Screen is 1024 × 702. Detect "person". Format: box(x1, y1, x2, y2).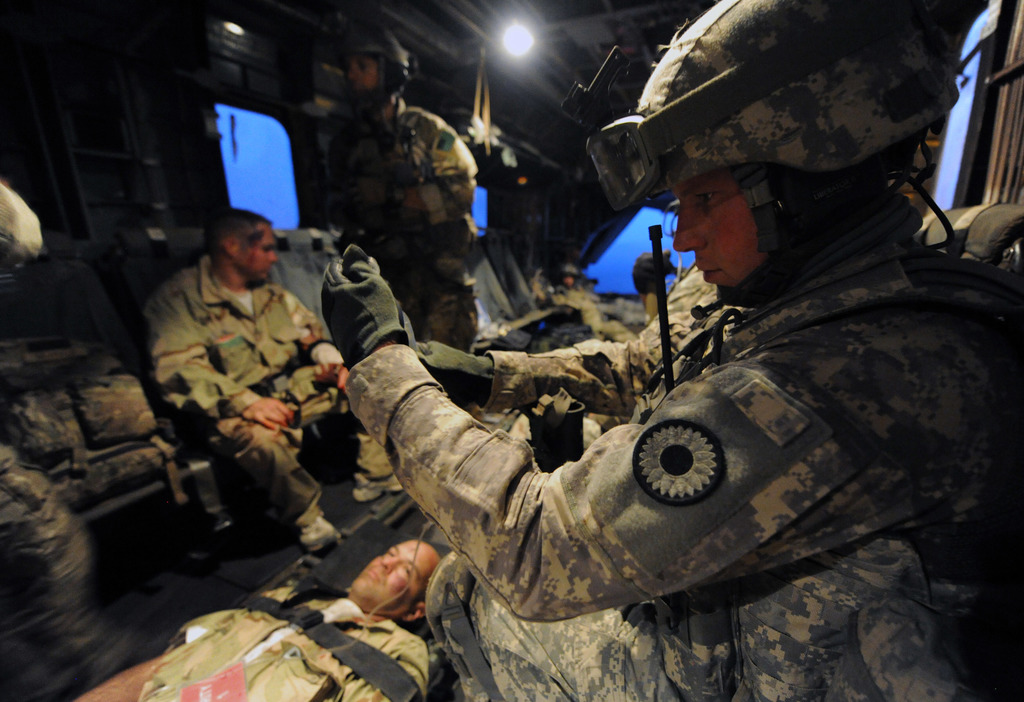
box(144, 209, 346, 561).
